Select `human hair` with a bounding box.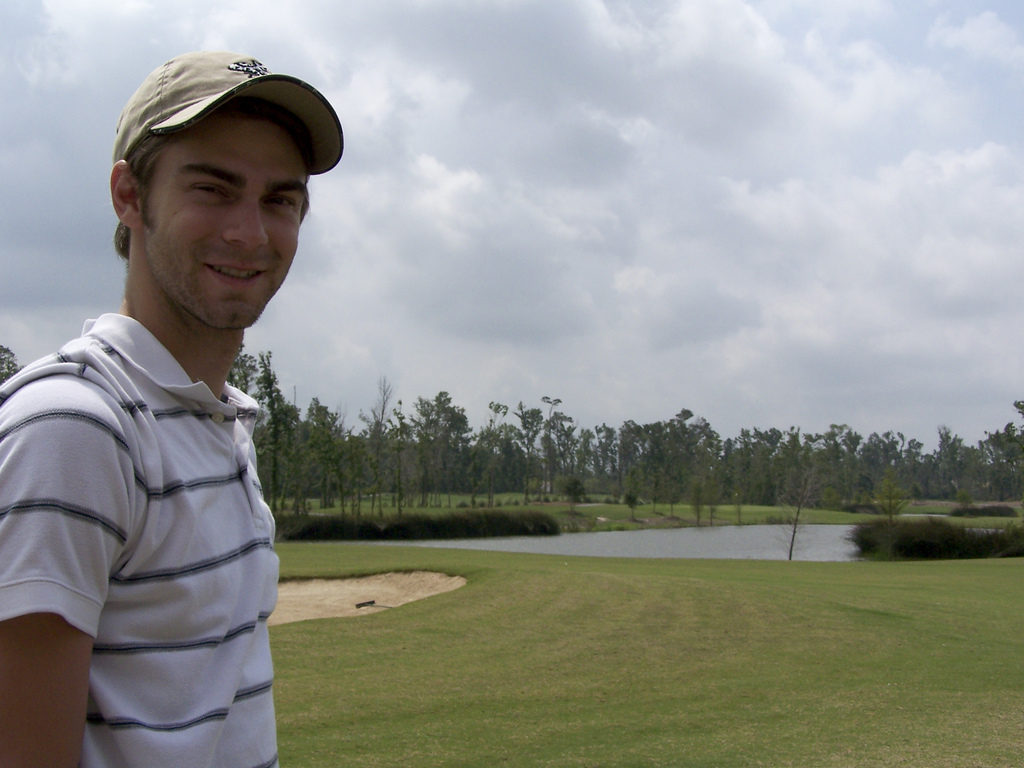
110/96/321/258.
